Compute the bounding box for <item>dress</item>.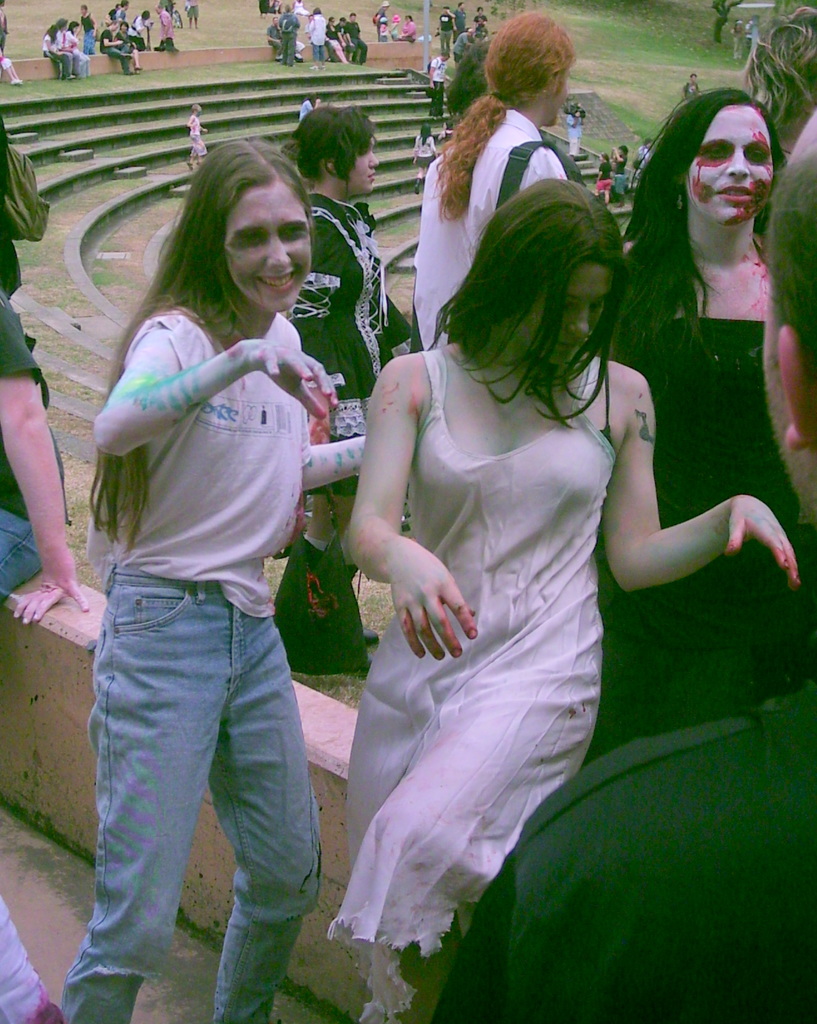
[x1=325, y1=344, x2=635, y2=932].
